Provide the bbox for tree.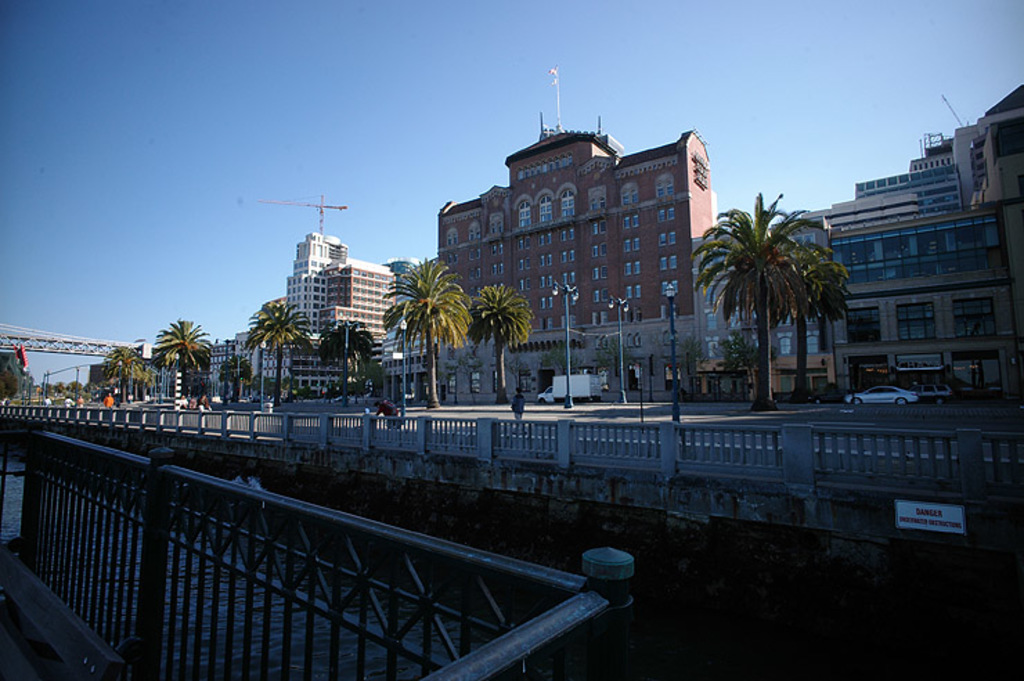
bbox=[242, 289, 307, 417].
